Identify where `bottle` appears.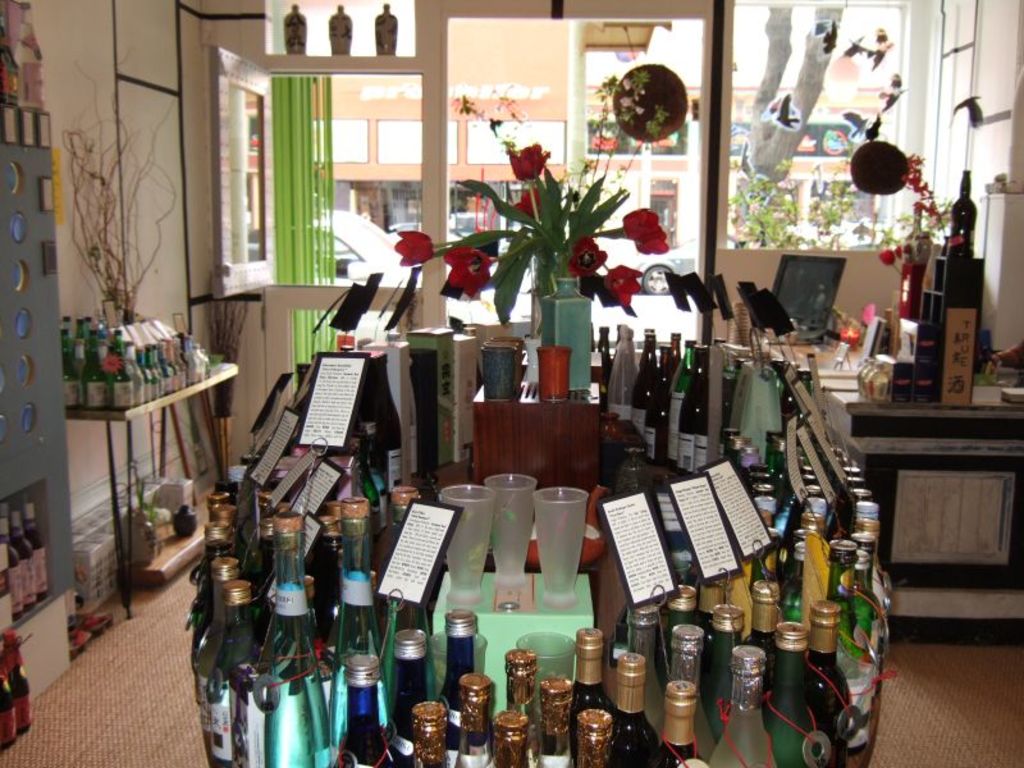
Appears at Rect(628, 609, 664, 732).
